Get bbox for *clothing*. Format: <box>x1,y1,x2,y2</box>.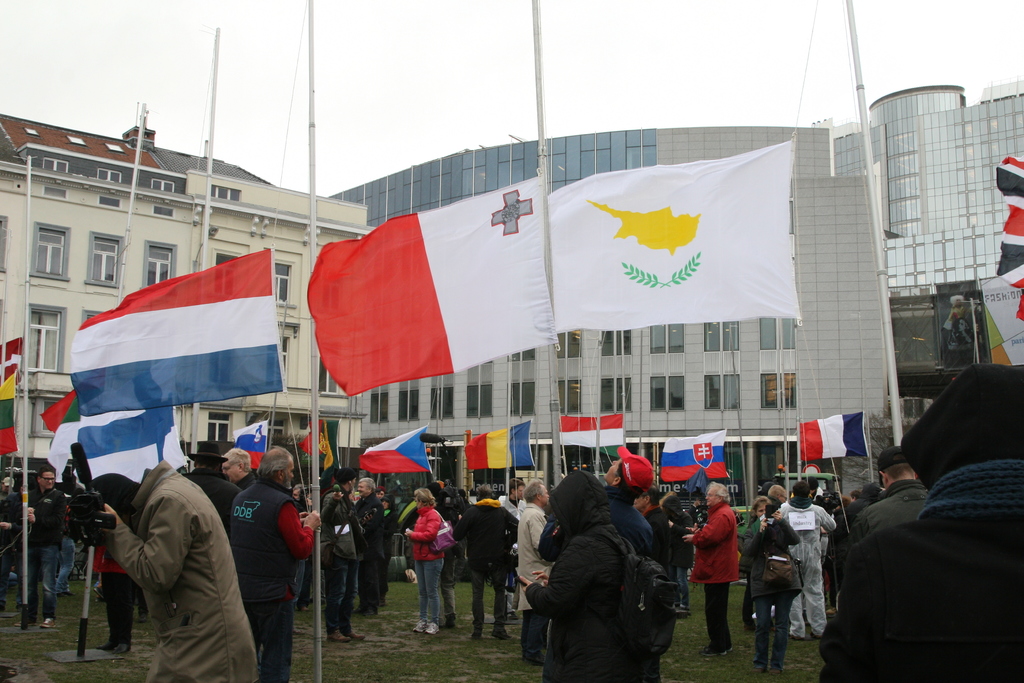
<box>92,546,134,641</box>.
